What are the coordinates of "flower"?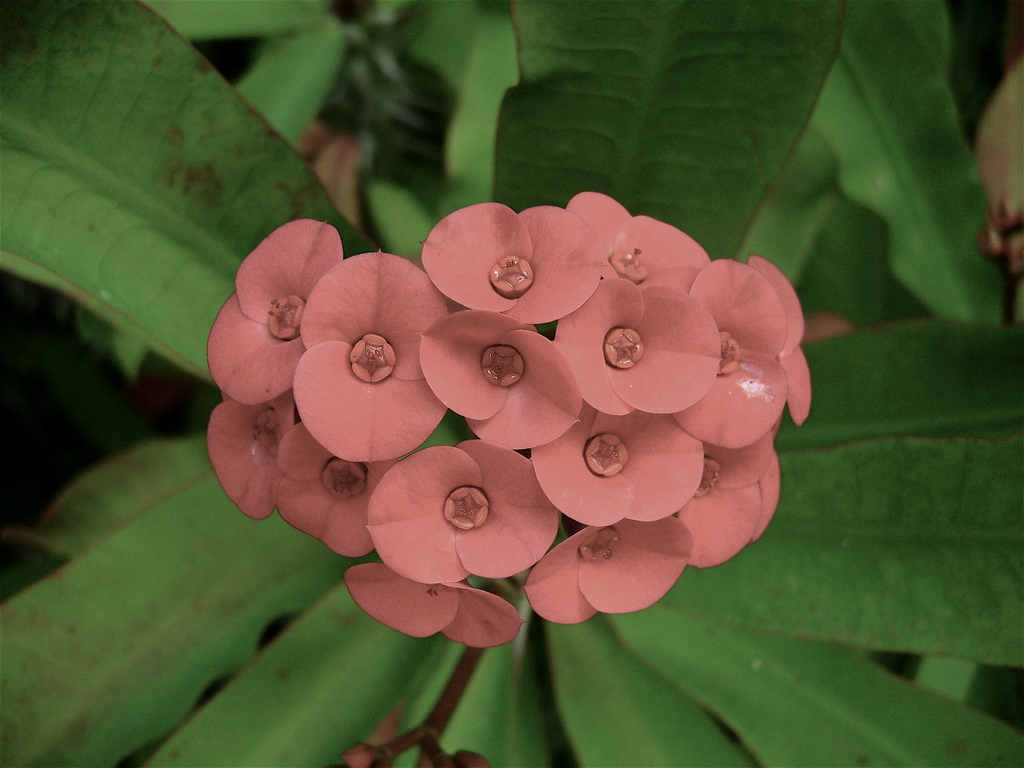
bbox=[512, 518, 691, 625].
